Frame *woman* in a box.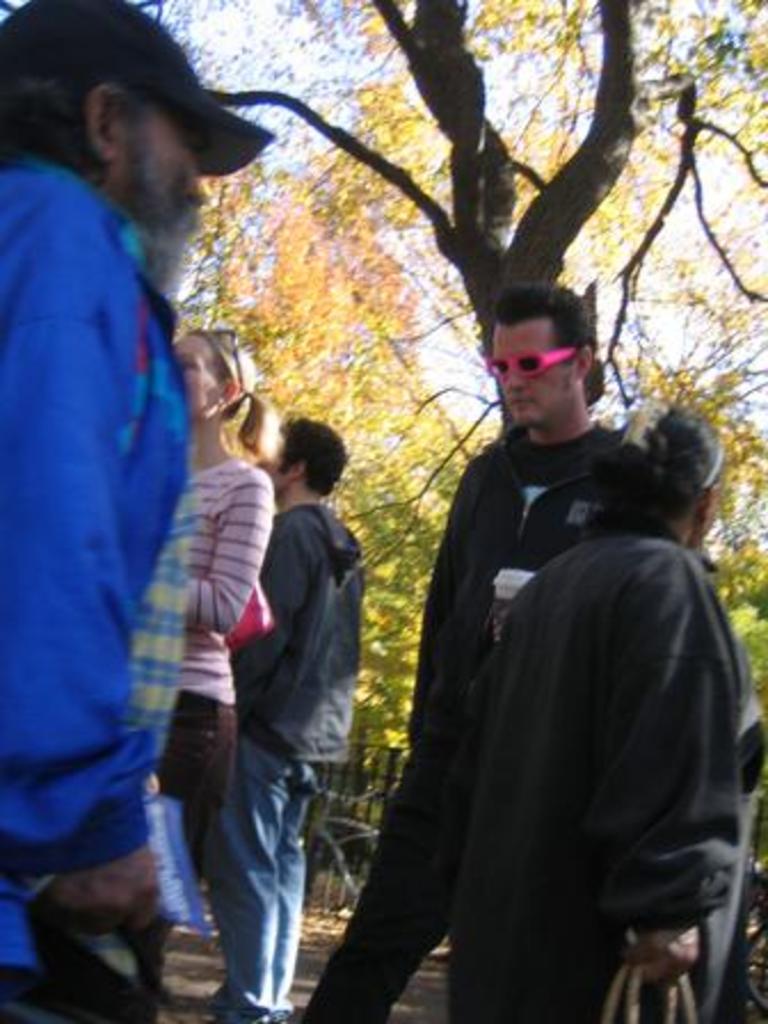
BBox(455, 375, 766, 1017).
